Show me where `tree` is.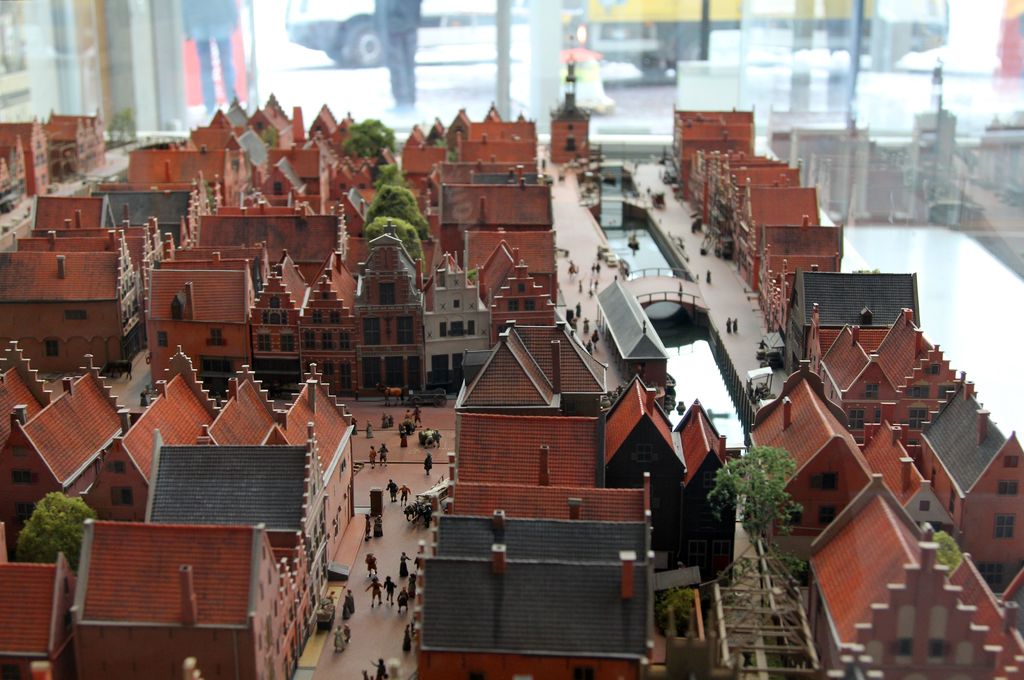
`tree` is at <box>368,161,410,197</box>.
